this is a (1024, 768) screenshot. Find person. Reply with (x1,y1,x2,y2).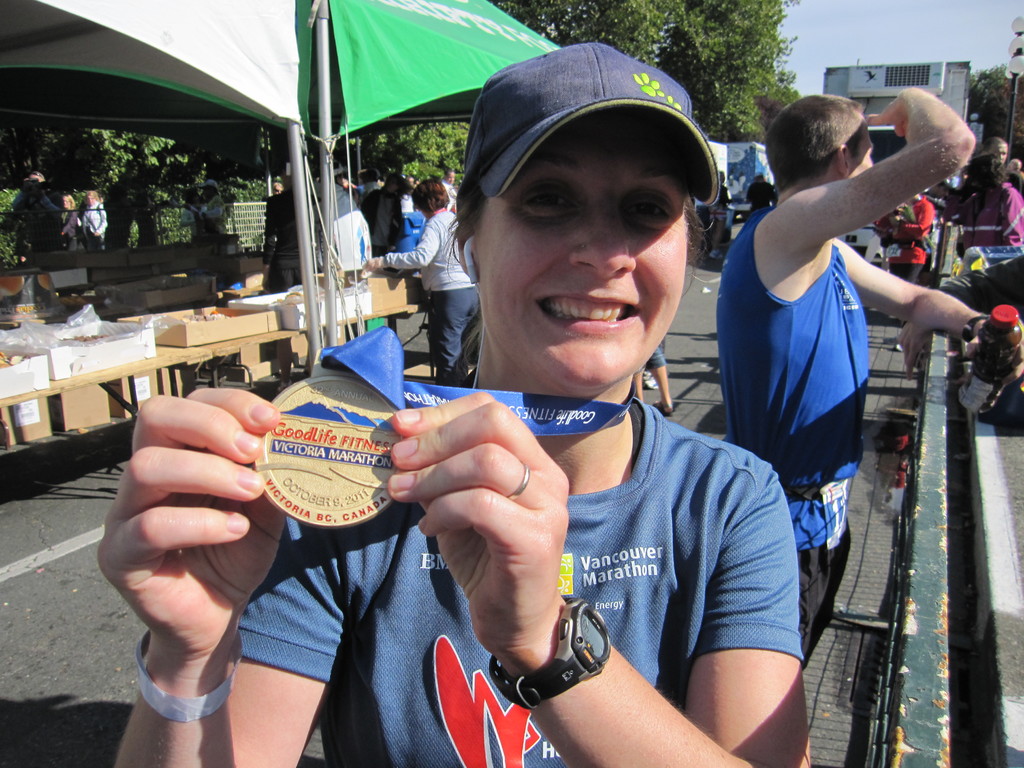
(98,33,809,765).
